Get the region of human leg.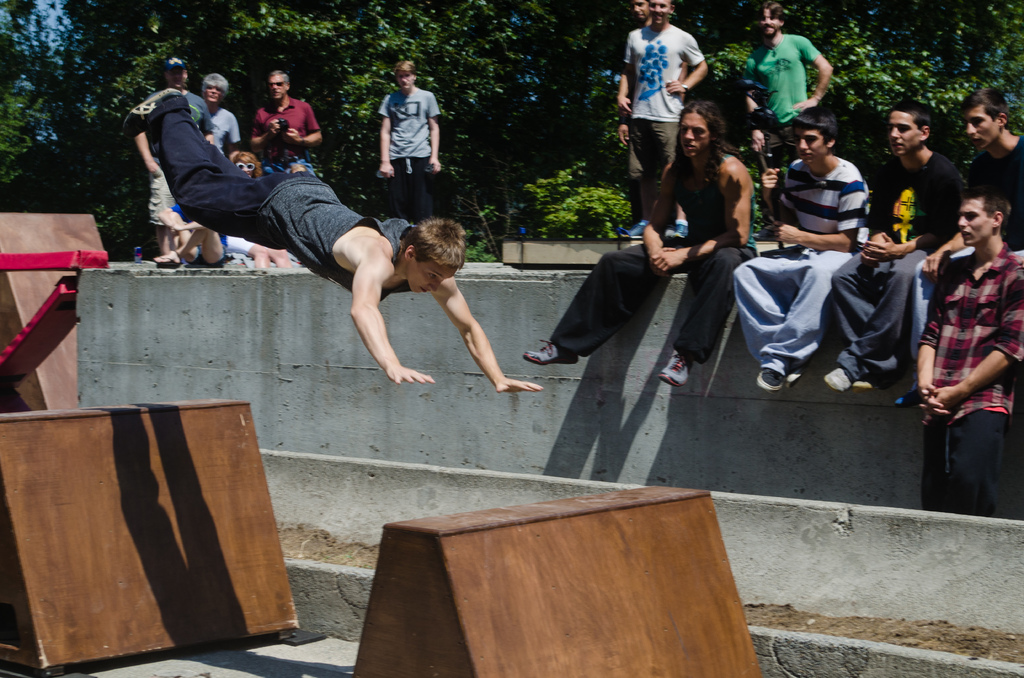
detection(755, 250, 849, 389).
